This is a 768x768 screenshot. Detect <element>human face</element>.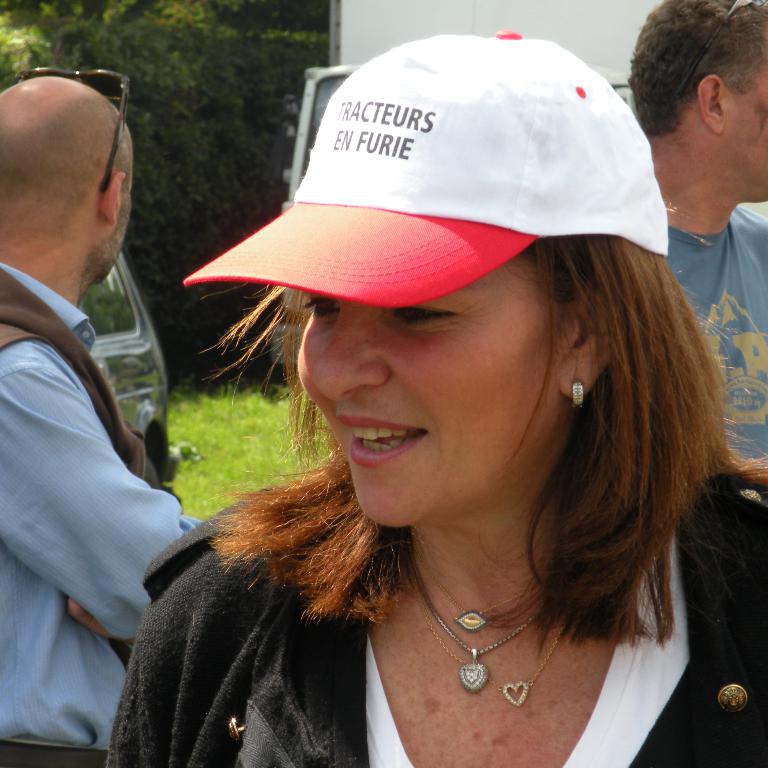
(732,63,767,204).
